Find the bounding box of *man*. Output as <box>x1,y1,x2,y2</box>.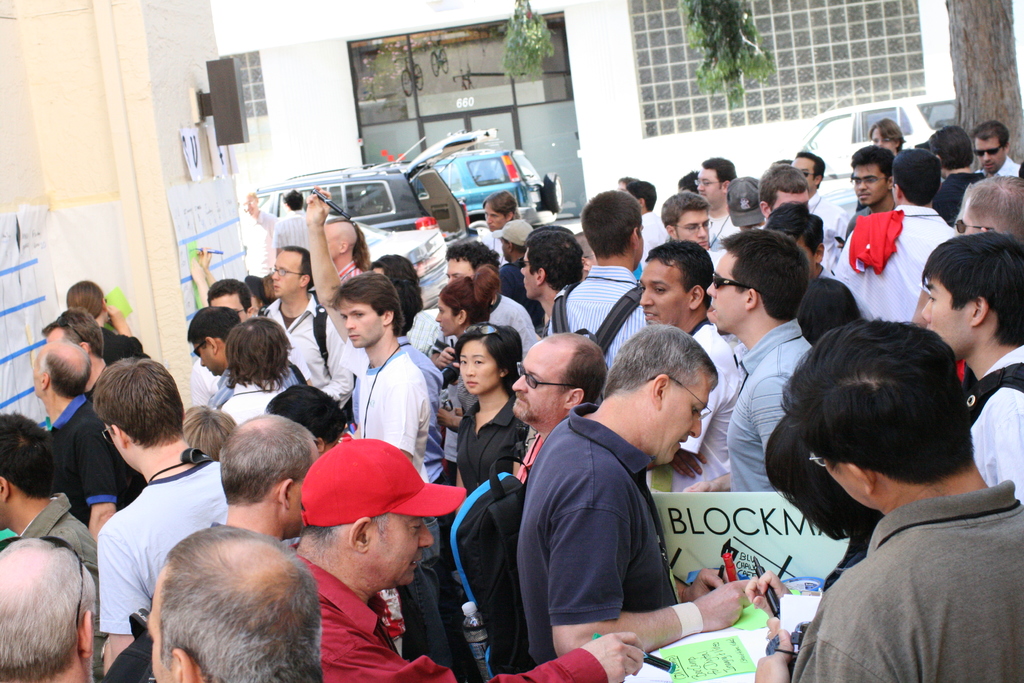
<box>769,201,863,331</box>.
